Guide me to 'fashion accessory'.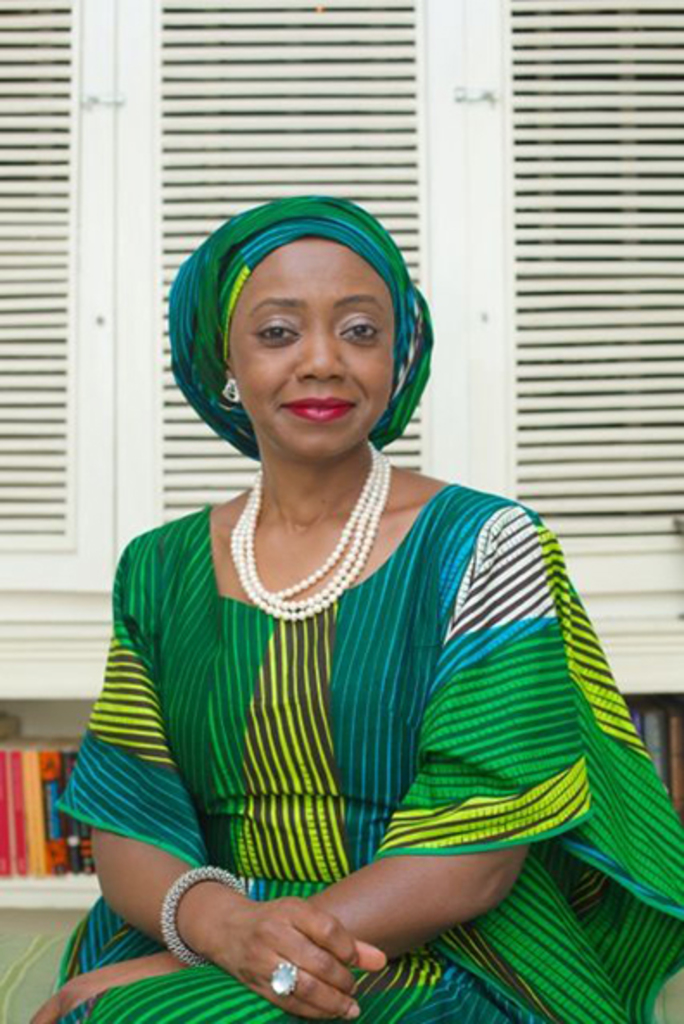
Guidance: [155,863,247,967].
